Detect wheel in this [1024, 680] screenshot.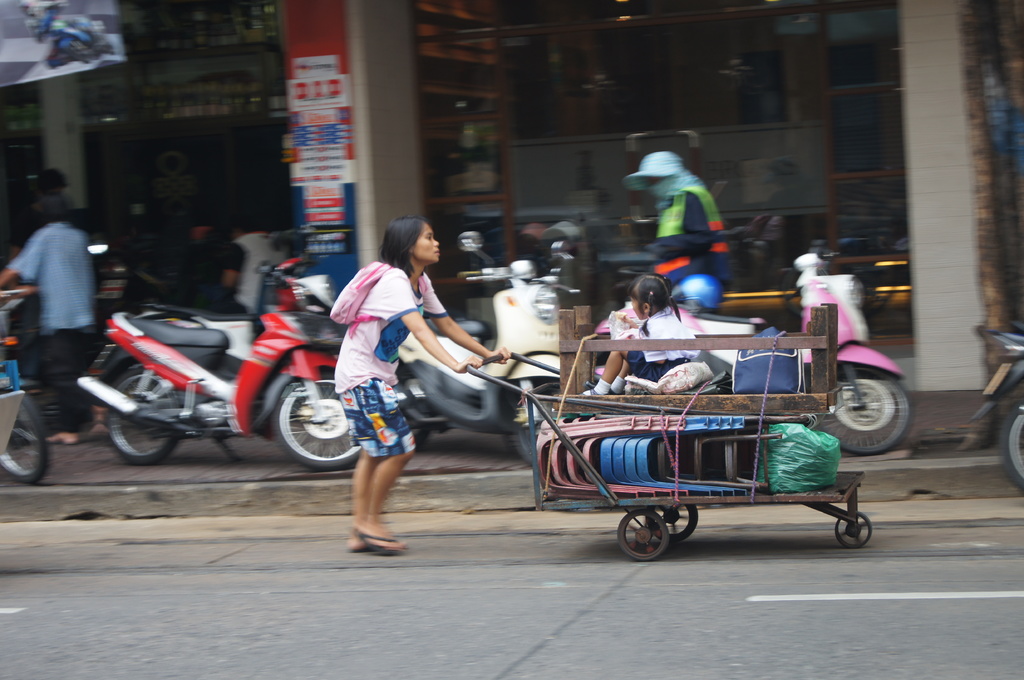
Detection: (103,366,190,467).
